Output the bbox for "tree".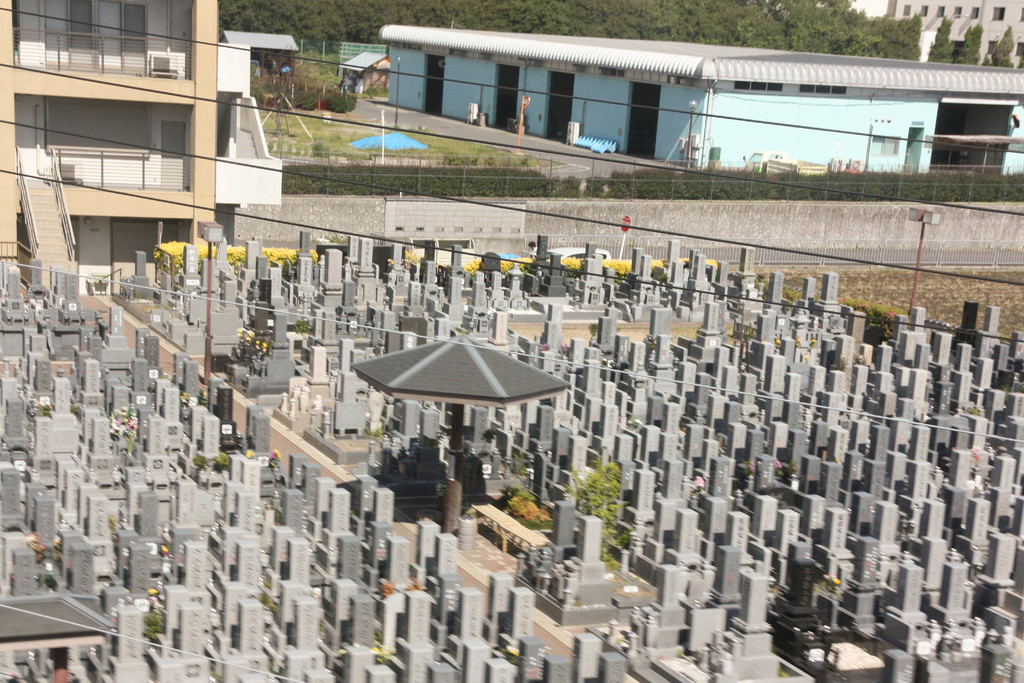
Rect(931, 14, 950, 63).
